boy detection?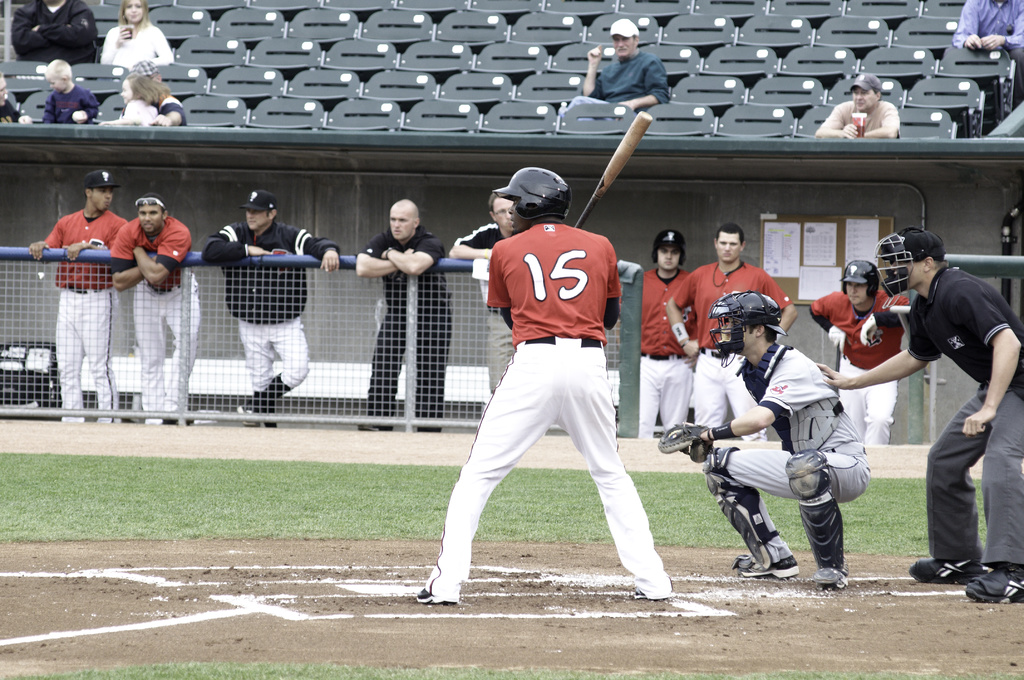
select_region(809, 223, 1023, 603)
